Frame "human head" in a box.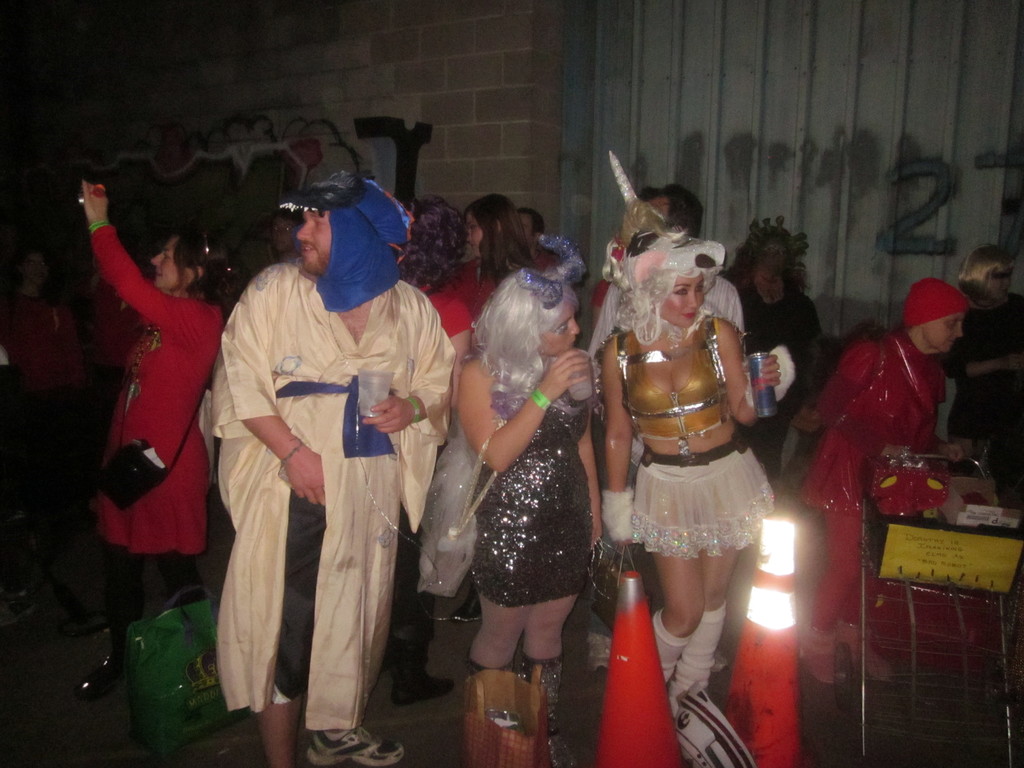
292,172,391,278.
